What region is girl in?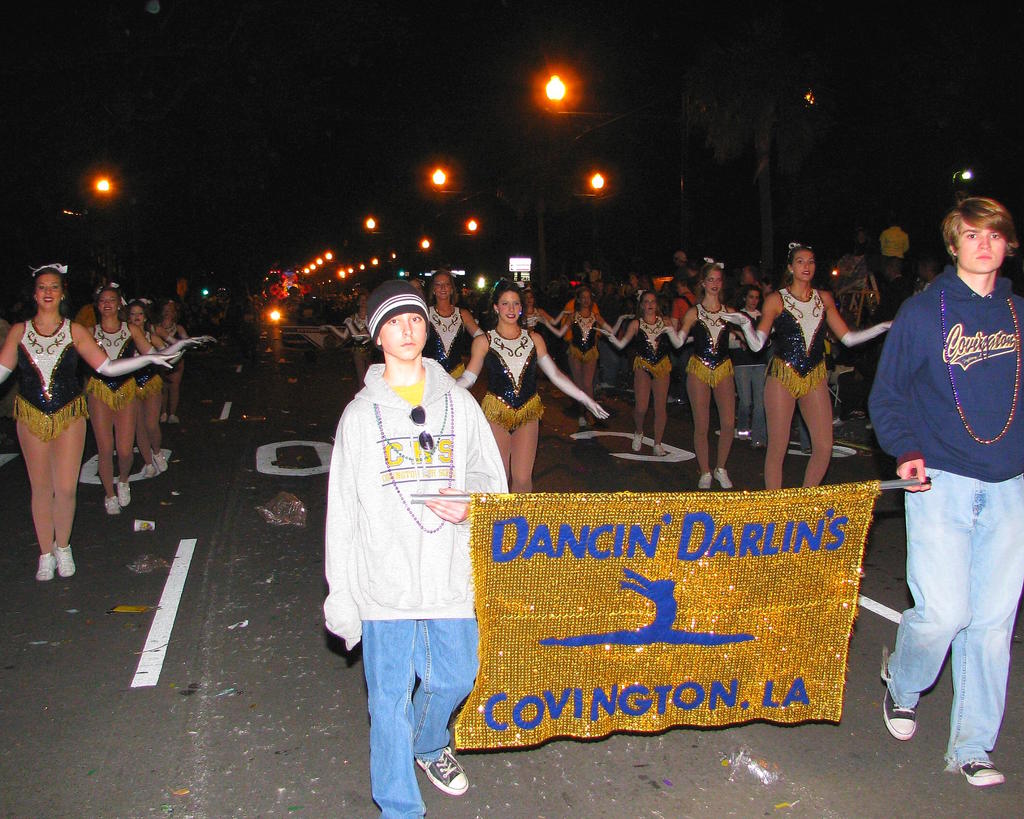
<box>538,286,634,425</box>.
